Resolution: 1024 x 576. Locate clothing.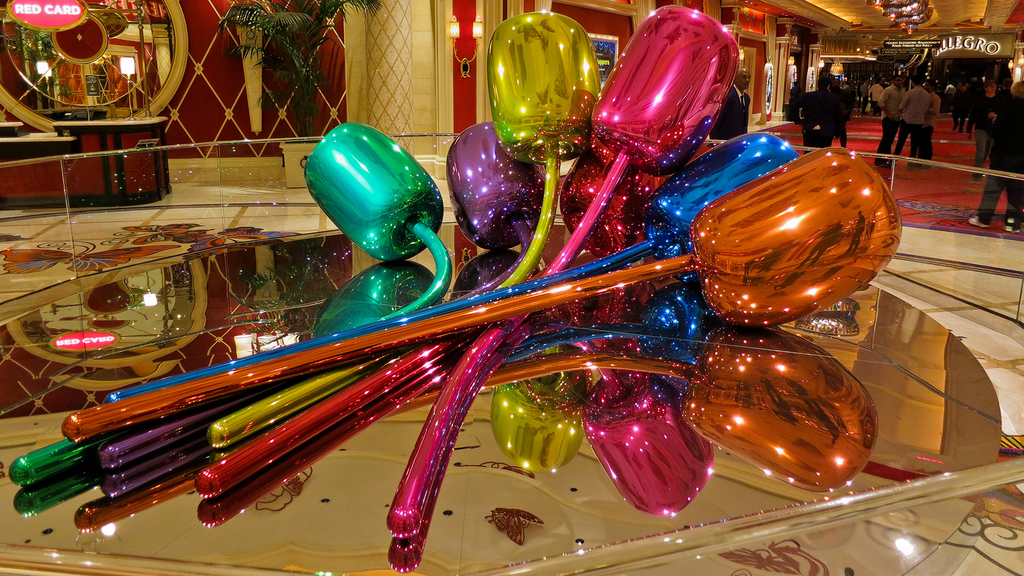
detection(924, 94, 944, 159).
